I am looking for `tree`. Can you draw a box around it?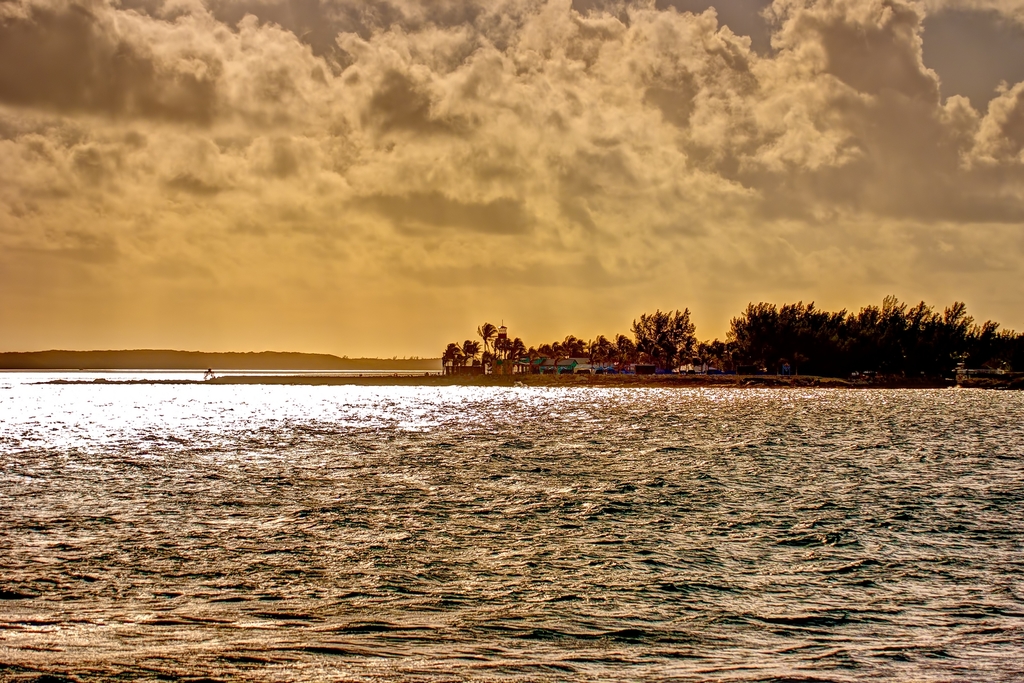
Sure, the bounding box is [628, 306, 697, 373].
